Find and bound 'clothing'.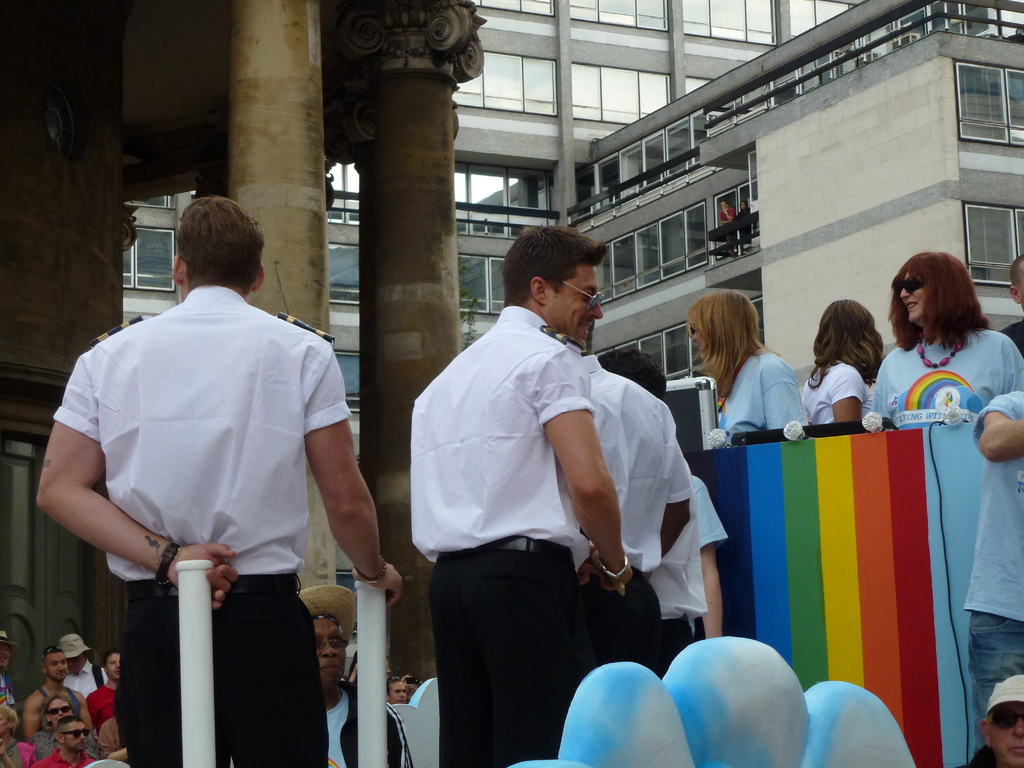
Bound: [left=415, top=303, right=615, bottom=767].
